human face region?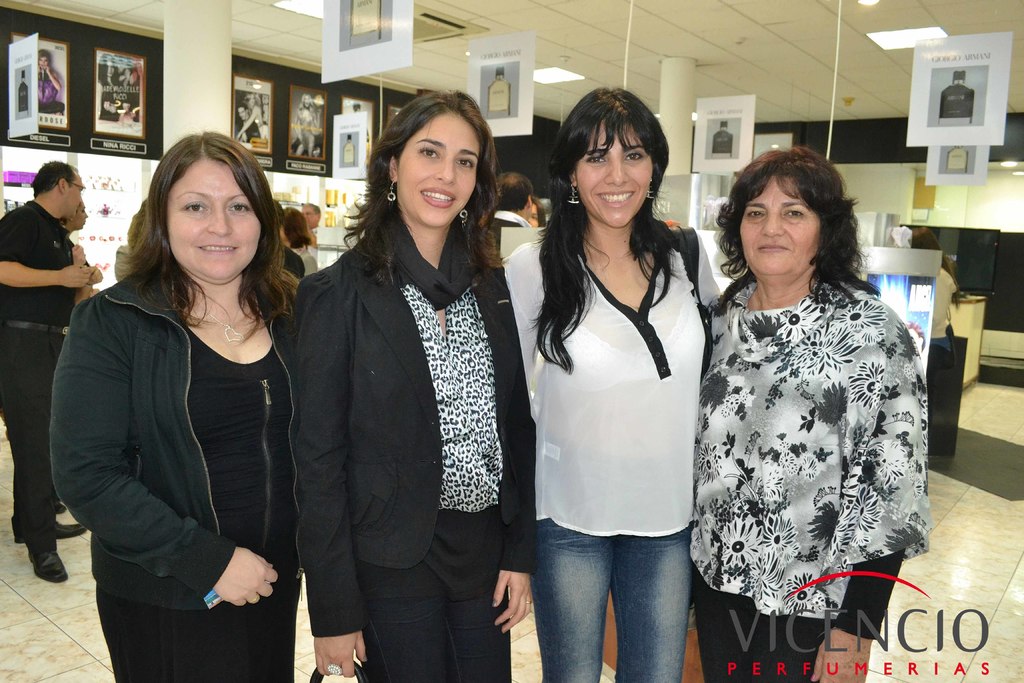
l=575, t=120, r=653, b=226
